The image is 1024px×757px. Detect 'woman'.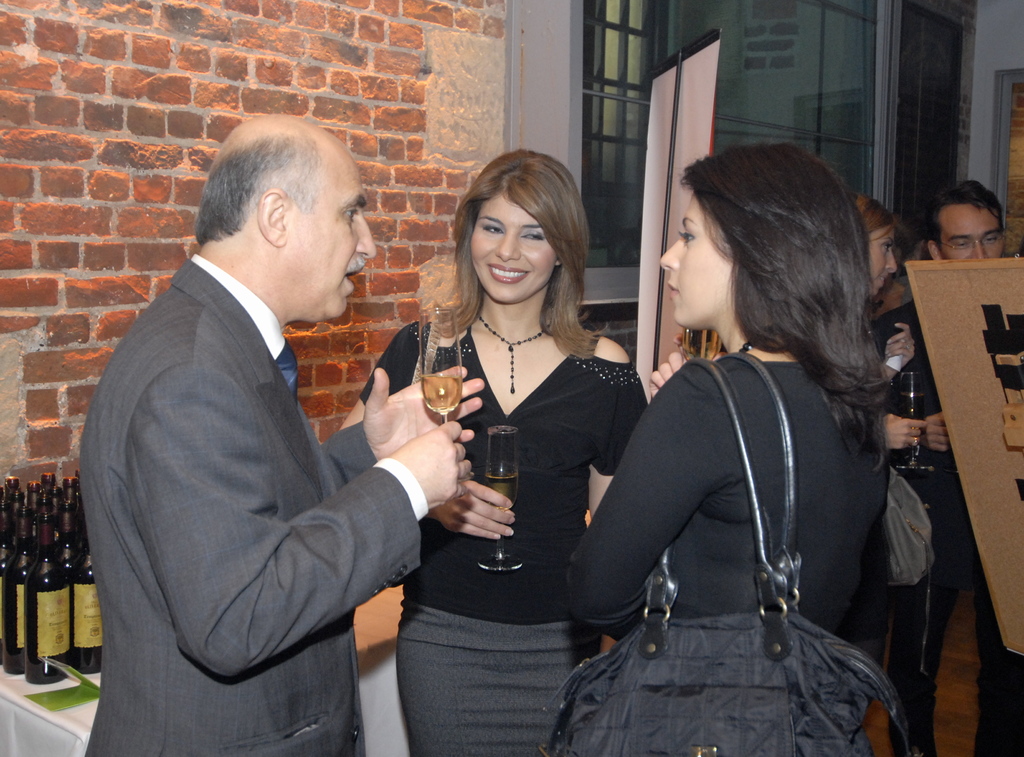
Detection: locate(555, 136, 924, 756).
